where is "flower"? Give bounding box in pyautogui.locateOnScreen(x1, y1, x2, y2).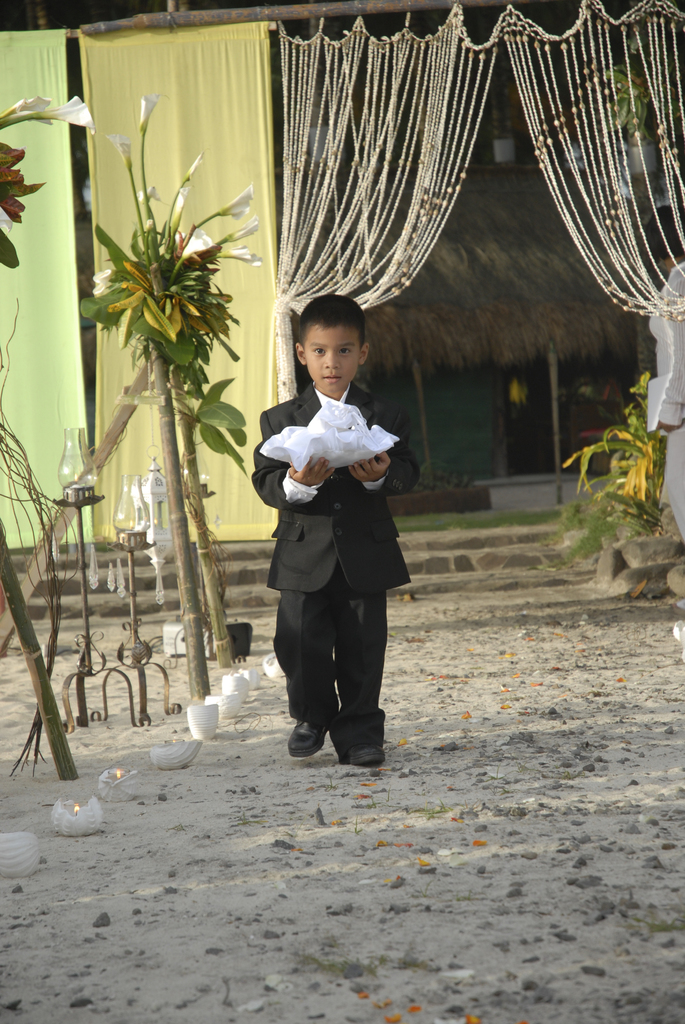
pyautogui.locateOnScreen(0, 99, 92, 134).
